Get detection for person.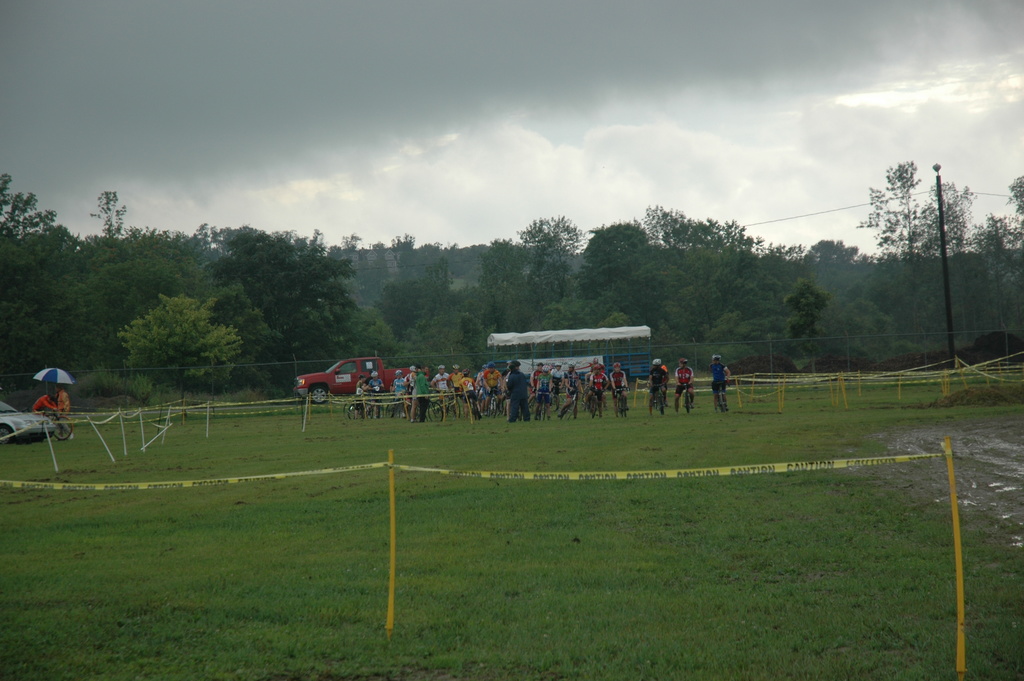
Detection: BBox(713, 355, 758, 416).
